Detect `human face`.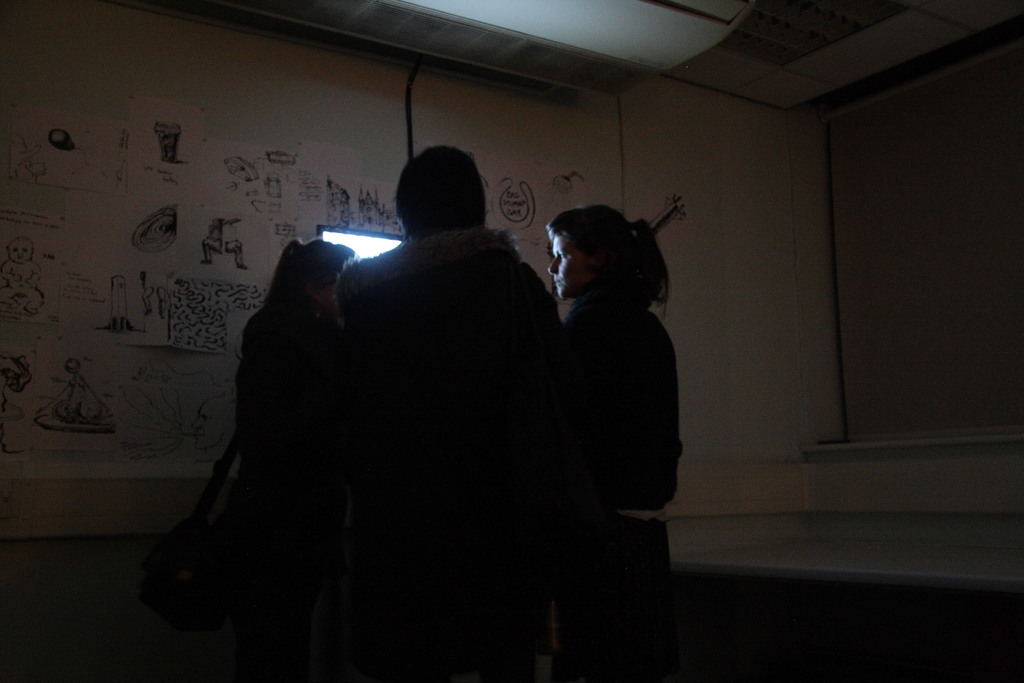
Detected at 548/235/596/297.
